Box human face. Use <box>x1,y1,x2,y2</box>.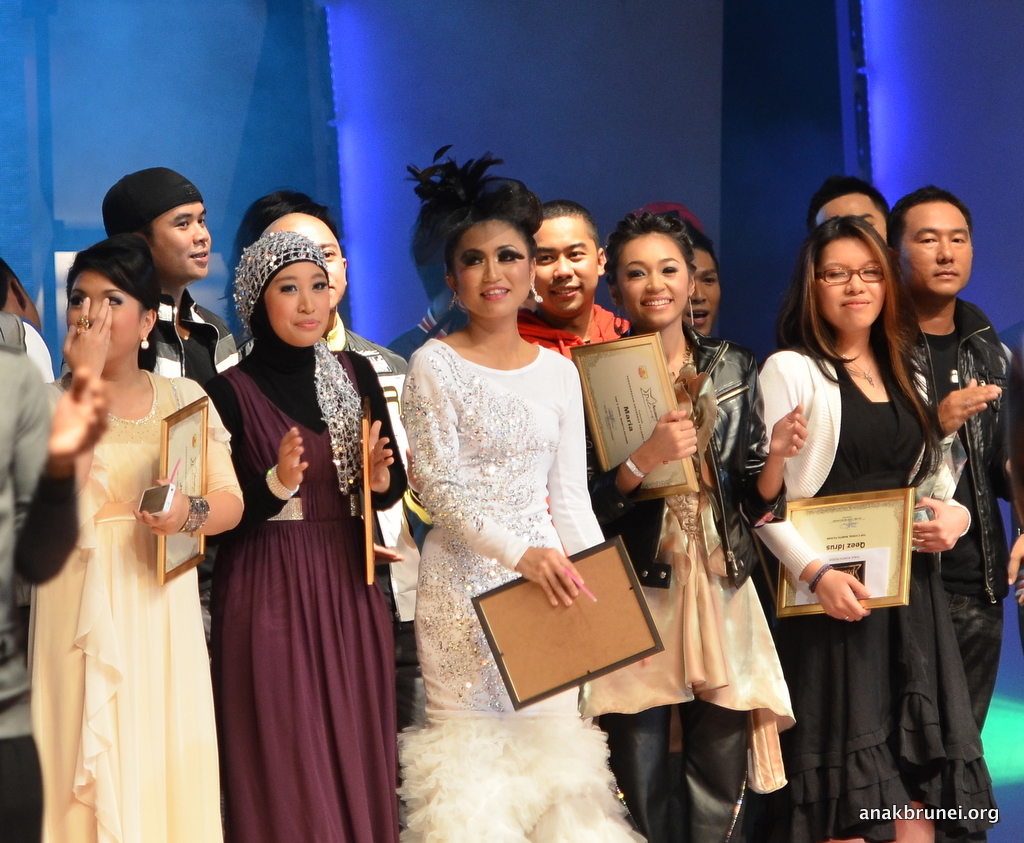
<box>261,260,333,341</box>.
